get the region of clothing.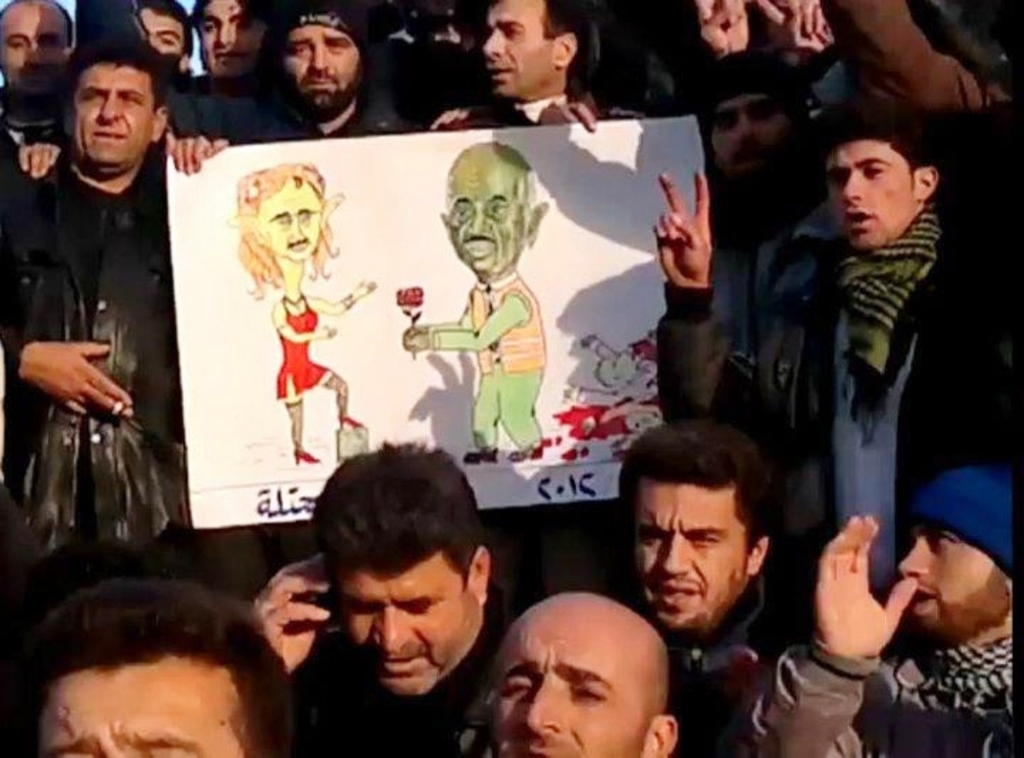
728/633/1021/757.
